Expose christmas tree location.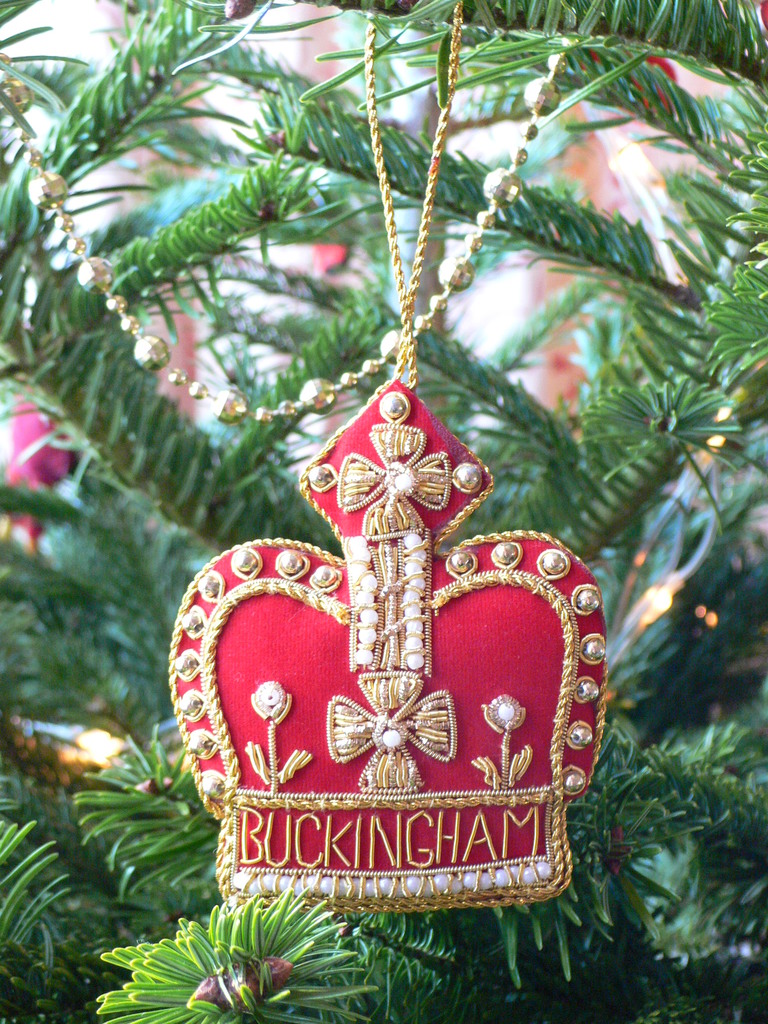
Exposed at (0, 0, 767, 1023).
